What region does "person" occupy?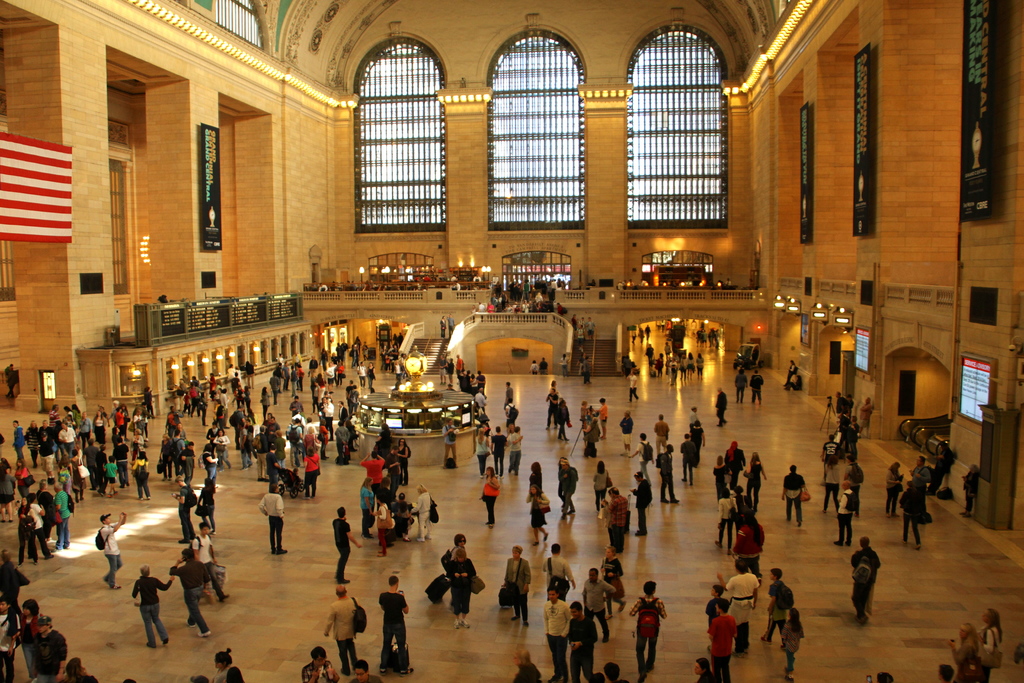
box(438, 313, 449, 337).
